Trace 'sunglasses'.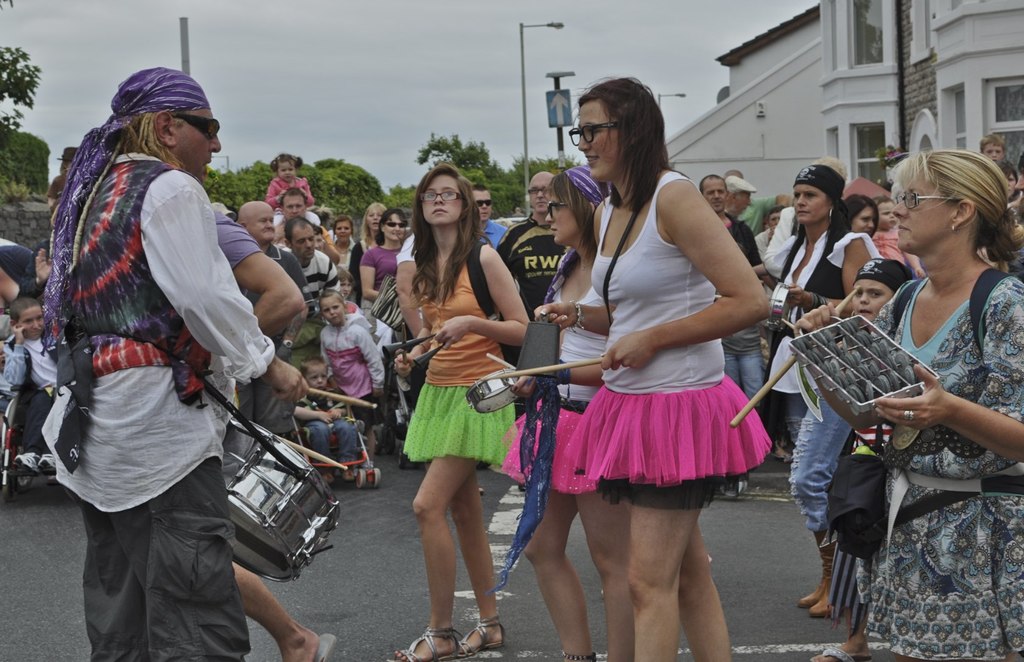
Traced to (172, 114, 219, 141).
